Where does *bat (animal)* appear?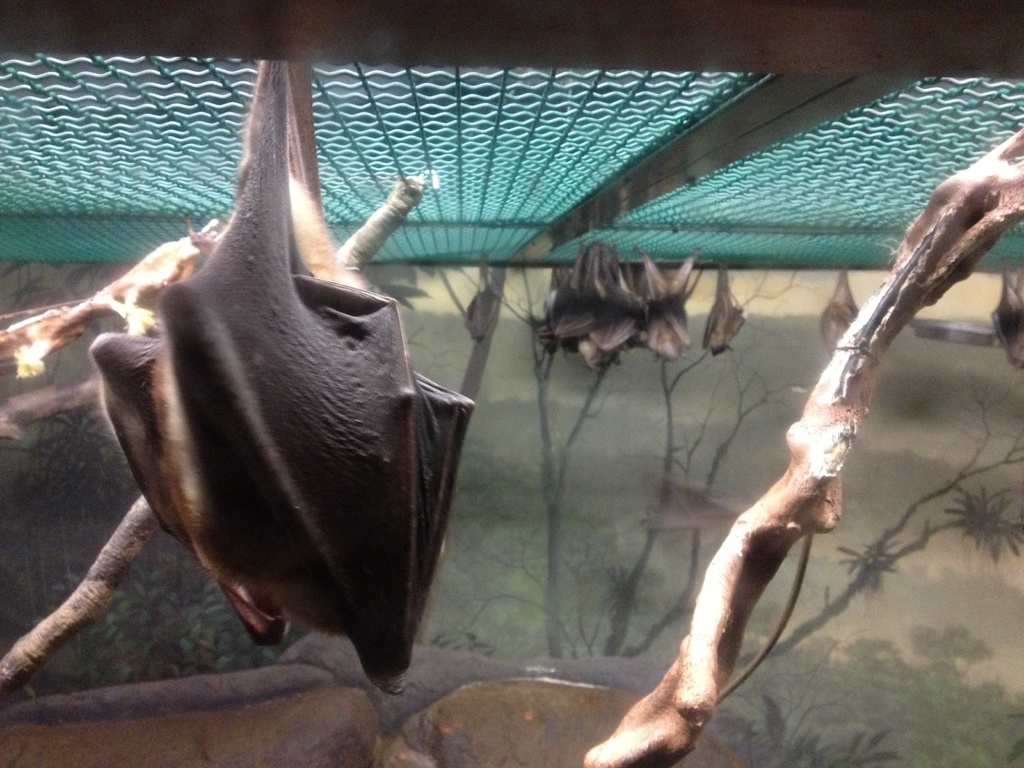
Appears at {"x1": 465, "y1": 265, "x2": 506, "y2": 352}.
